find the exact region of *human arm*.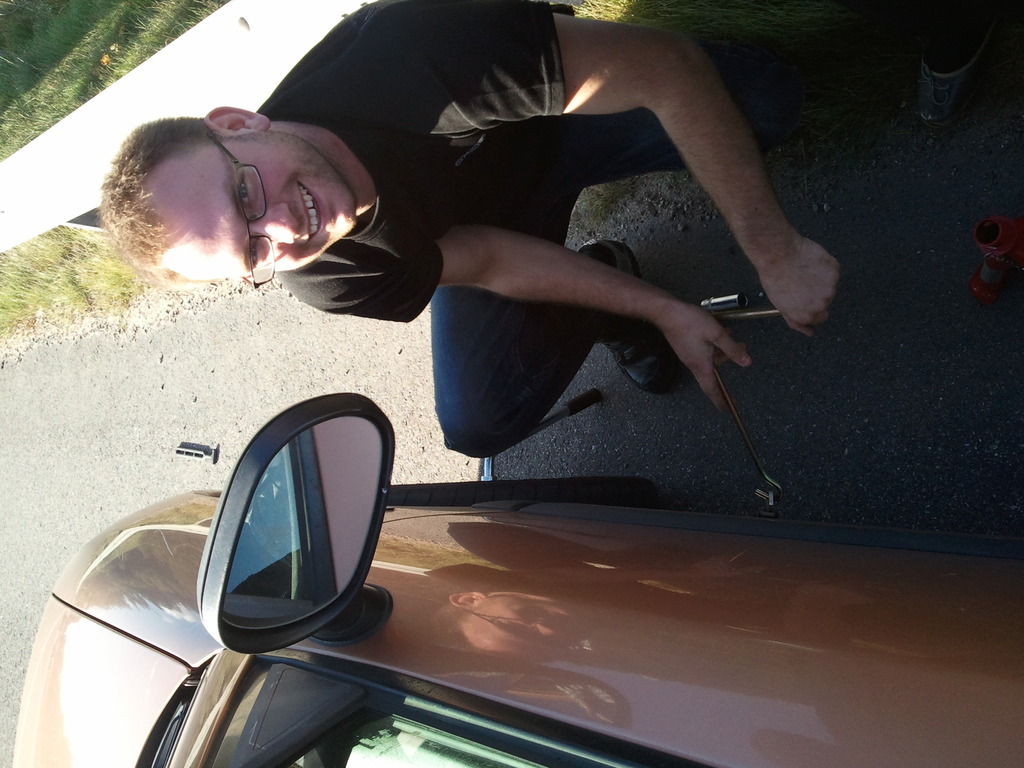
Exact region: 310 227 748 425.
